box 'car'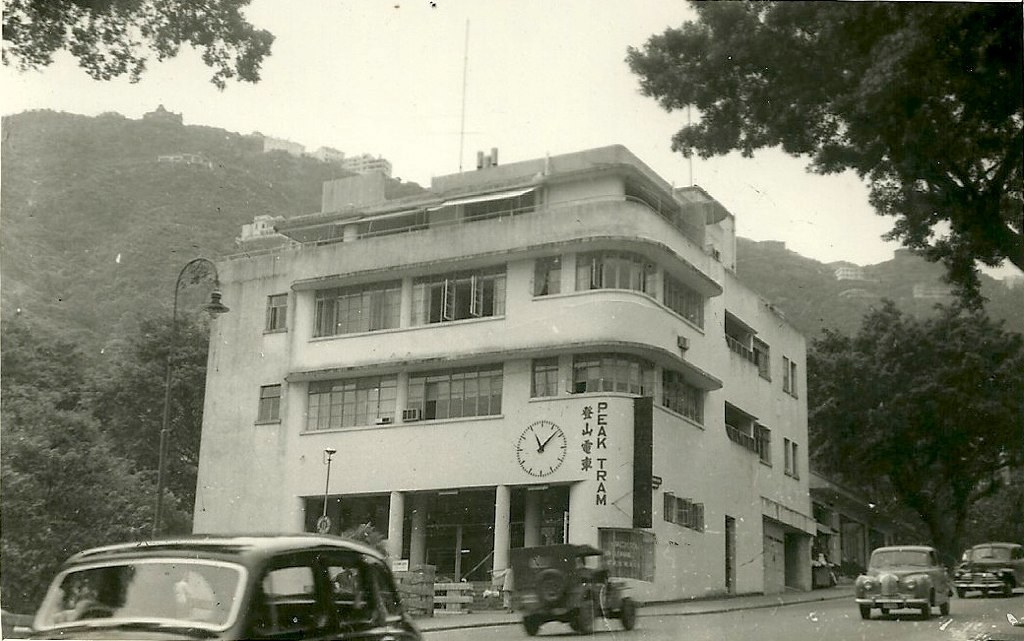
bbox=[958, 541, 1023, 594]
